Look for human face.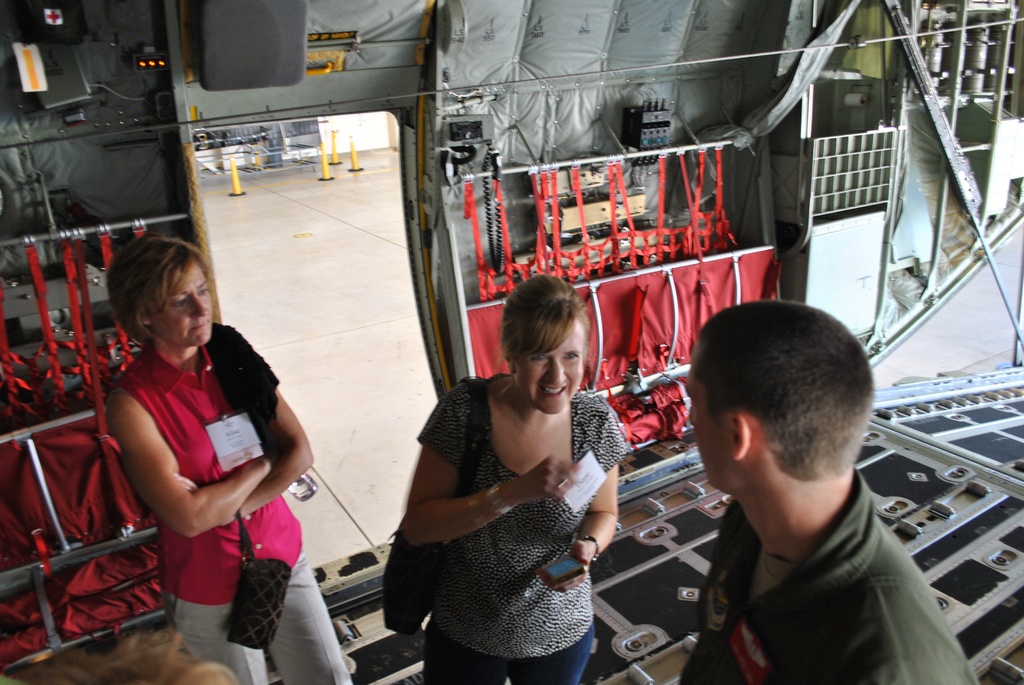
Found: detection(156, 264, 214, 345).
